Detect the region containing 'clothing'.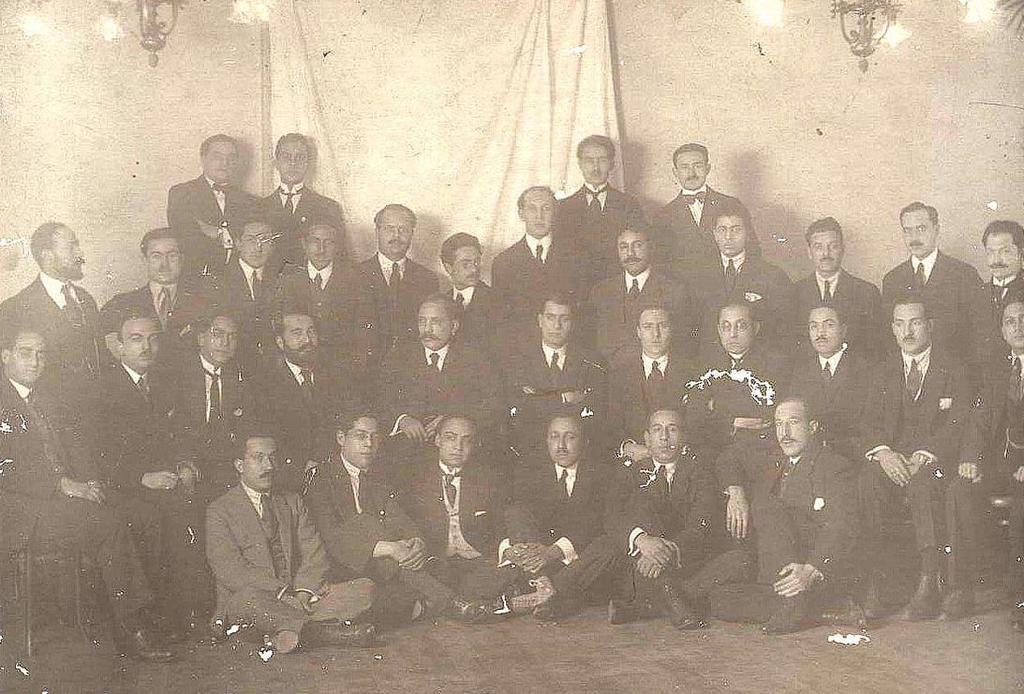
{"left": 514, "top": 454, "right": 618, "bottom": 604}.
